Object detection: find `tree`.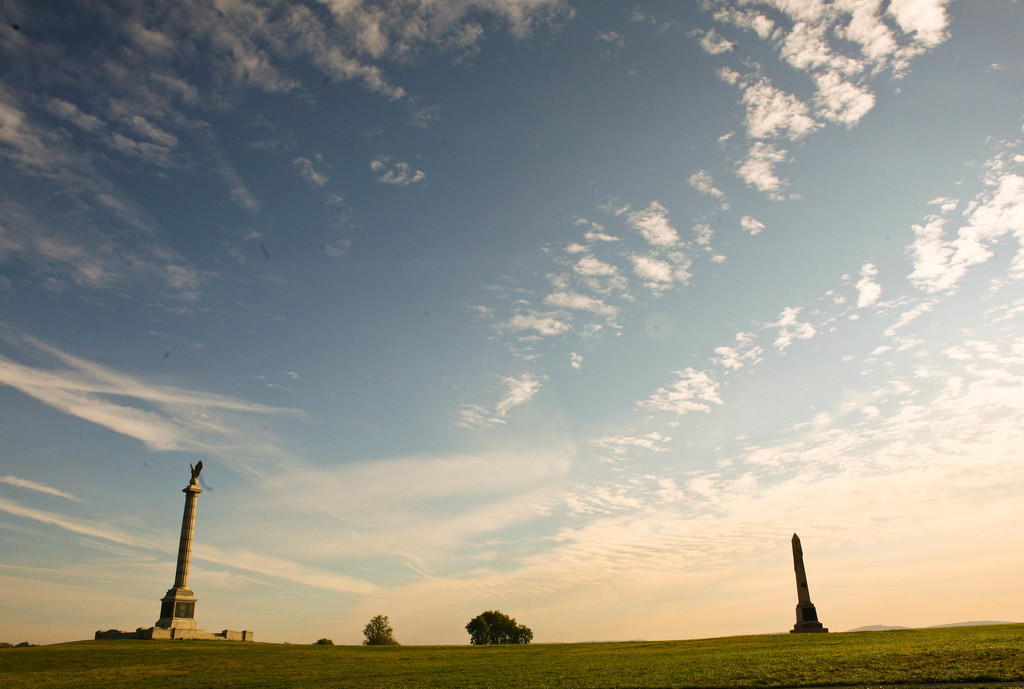
x1=464, y1=606, x2=539, y2=654.
